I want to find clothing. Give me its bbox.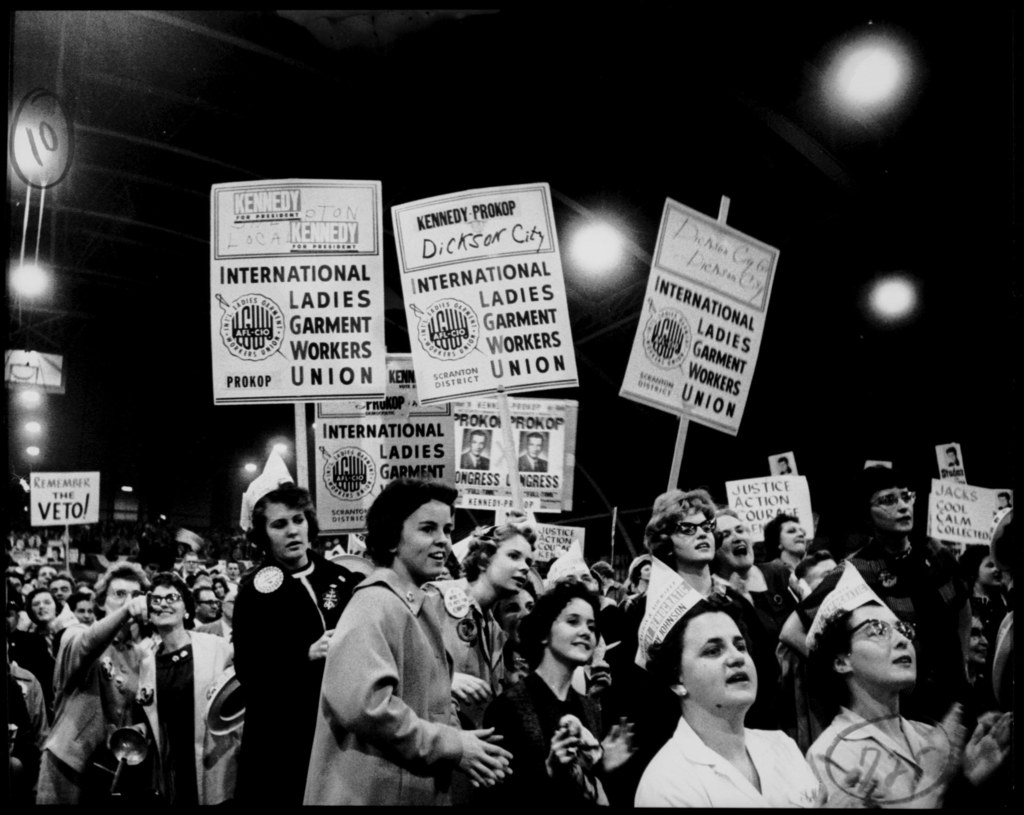
38,608,143,800.
